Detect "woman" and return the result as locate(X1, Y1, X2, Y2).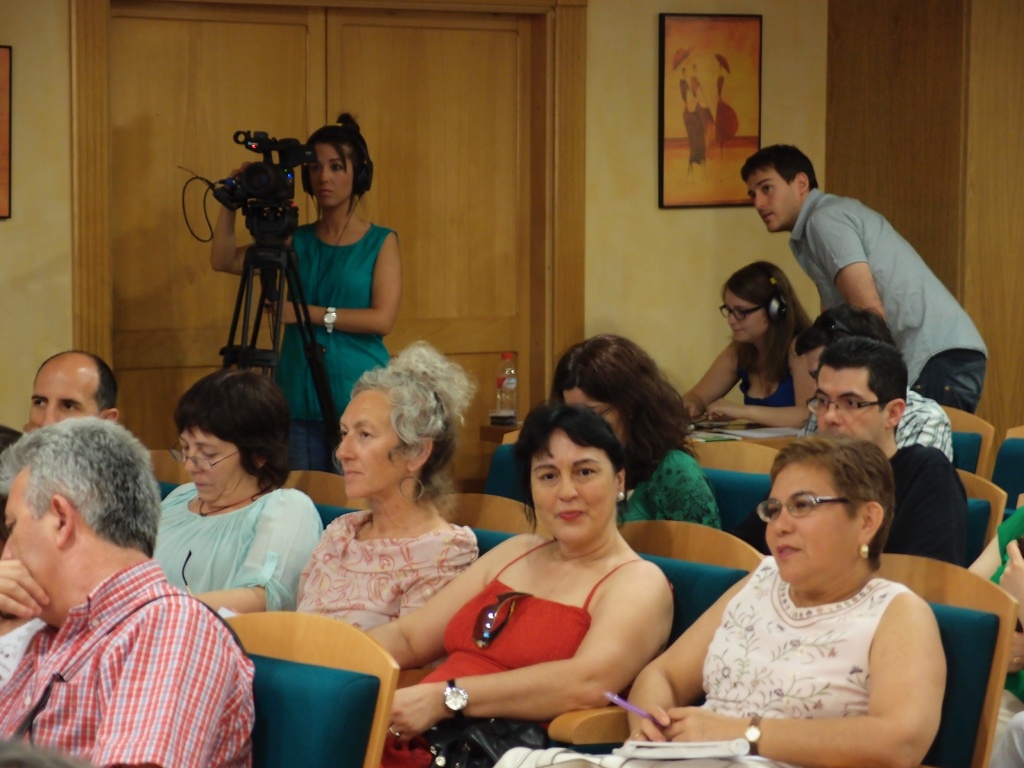
locate(680, 259, 822, 426).
